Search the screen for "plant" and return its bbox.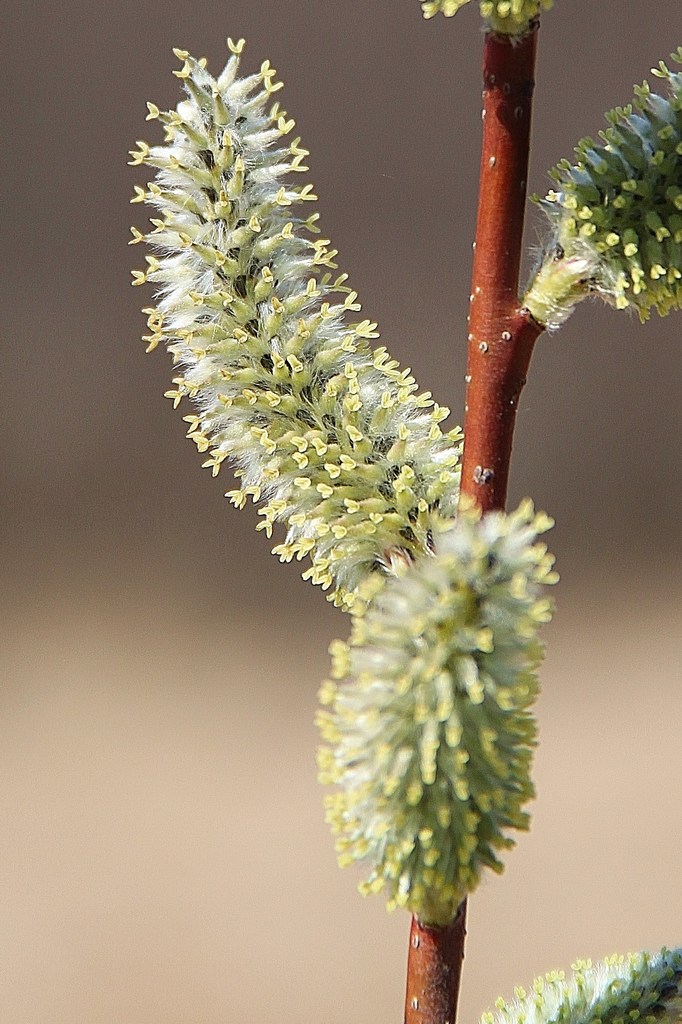
Found: rect(127, 0, 681, 1023).
